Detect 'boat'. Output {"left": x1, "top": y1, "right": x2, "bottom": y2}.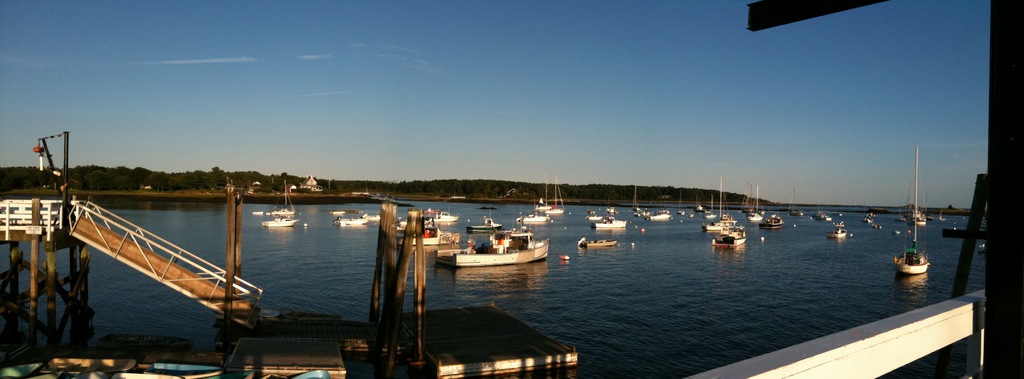
{"left": 437, "top": 218, "right": 559, "bottom": 274}.
